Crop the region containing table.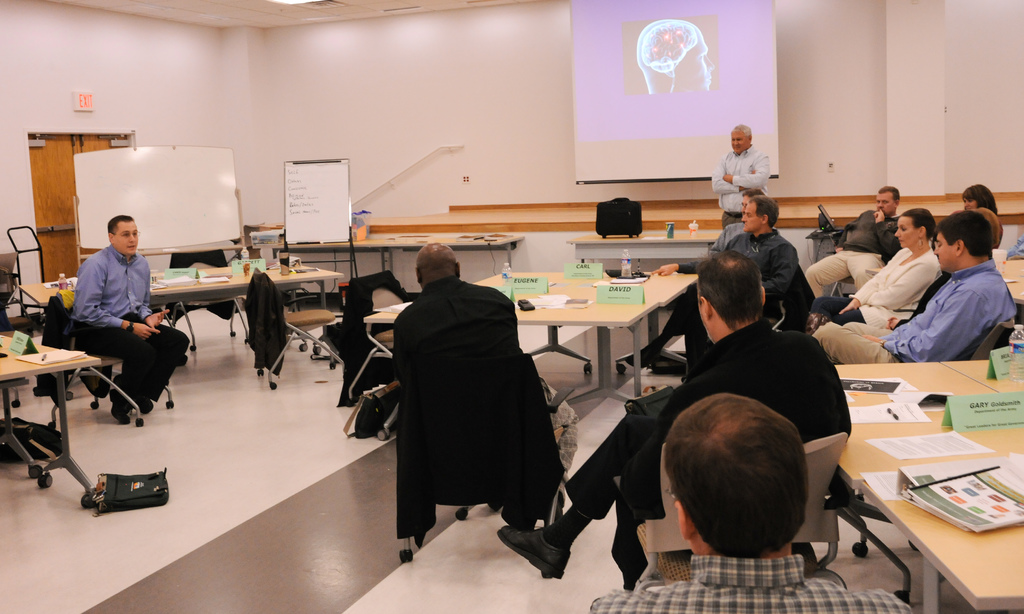
Crop region: x1=609, y1=272, x2=696, y2=382.
